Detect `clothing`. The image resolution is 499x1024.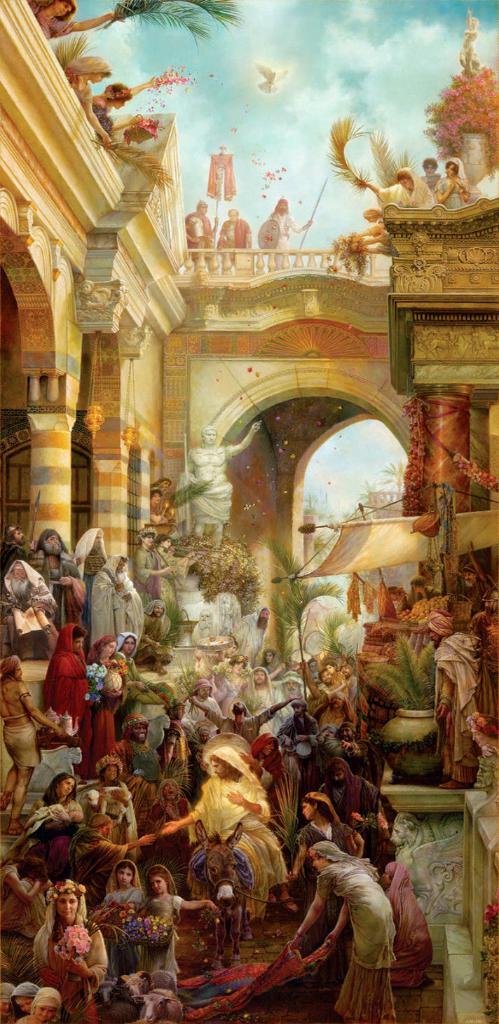
l=380, t=862, r=432, b=983.
